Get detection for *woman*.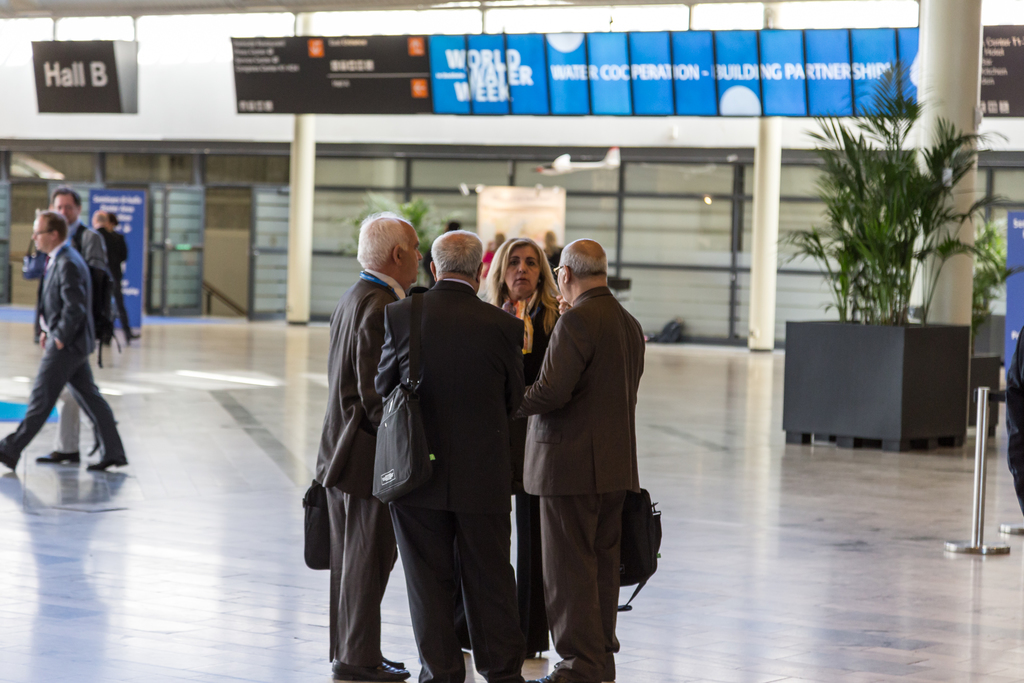
Detection: (left=476, top=248, right=557, bottom=654).
